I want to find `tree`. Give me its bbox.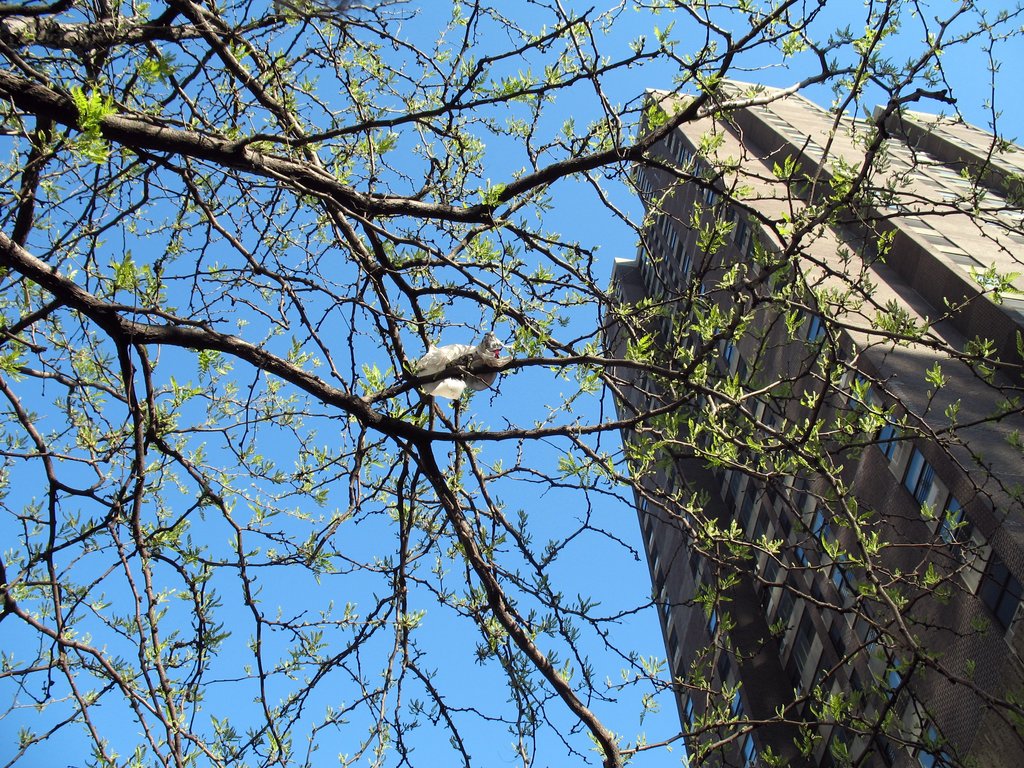
0:0:1023:767.
